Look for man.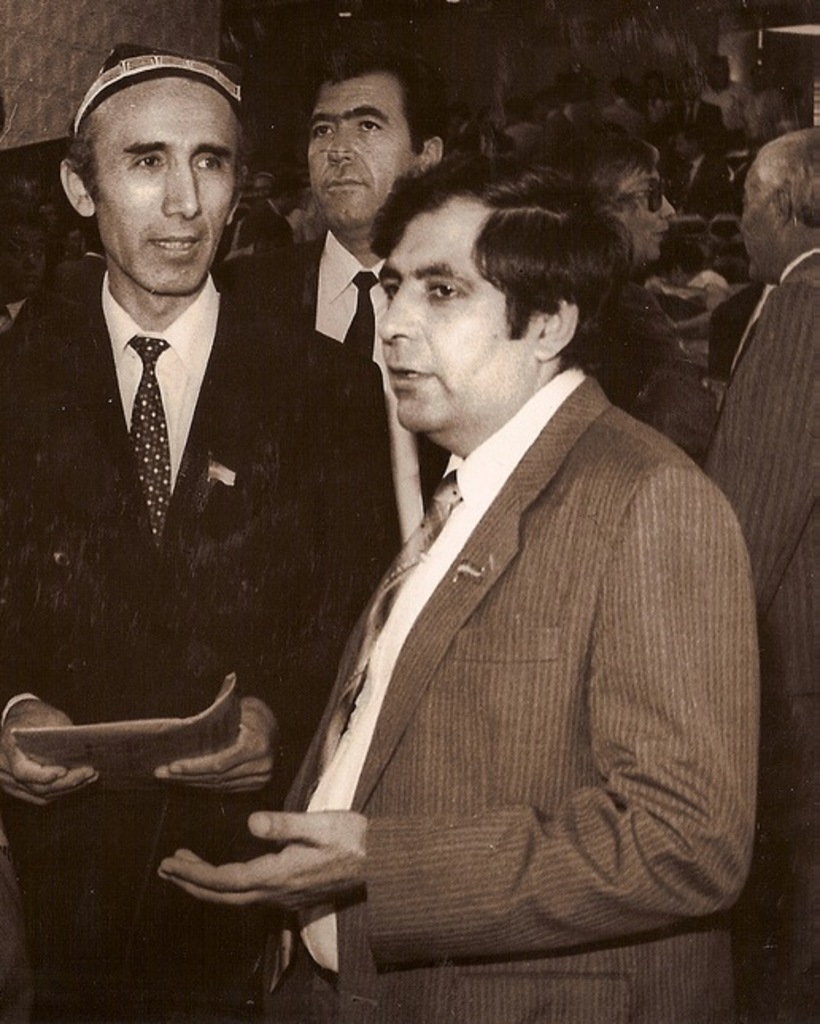
Found: {"left": 235, "top": 134, "right": 768, "bottom": 984}.
